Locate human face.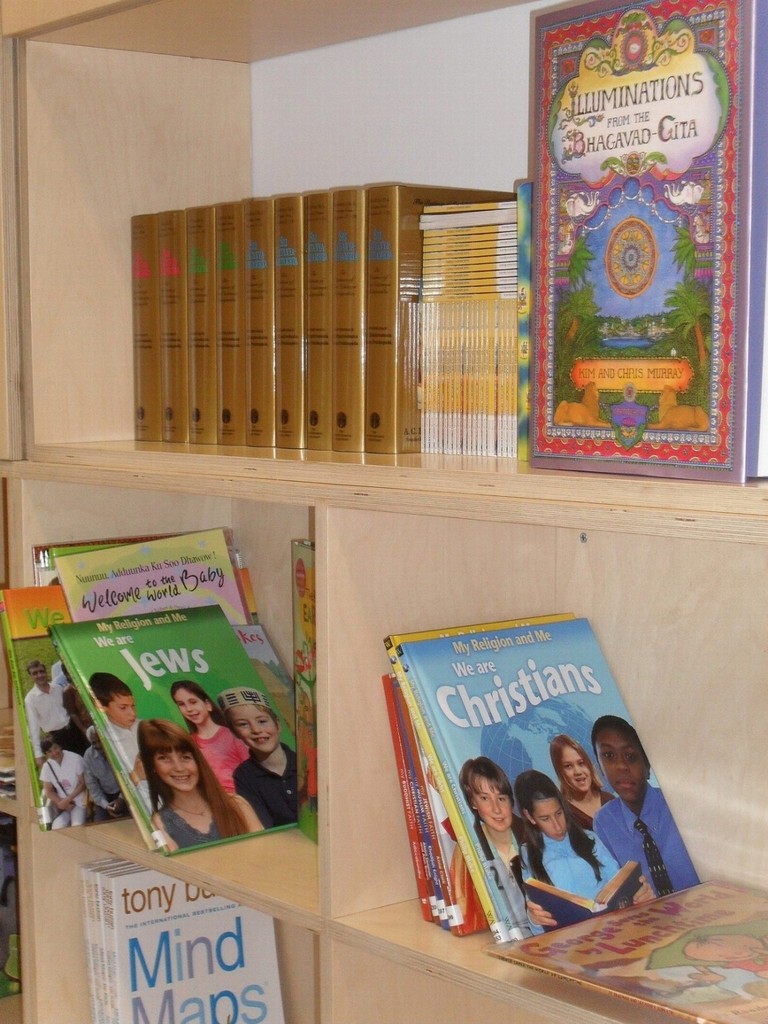
Bounding box: [x1=473, y1=774, x2=511, y2=829].
